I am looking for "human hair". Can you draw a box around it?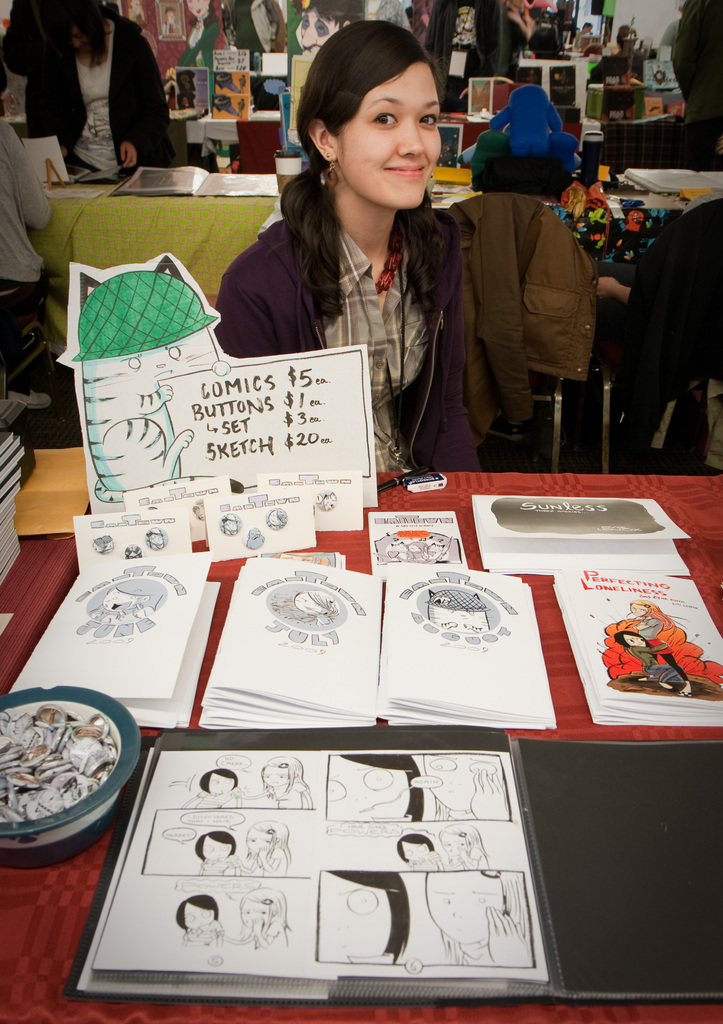
Sure, the bounding box is 328:868:413:966.
